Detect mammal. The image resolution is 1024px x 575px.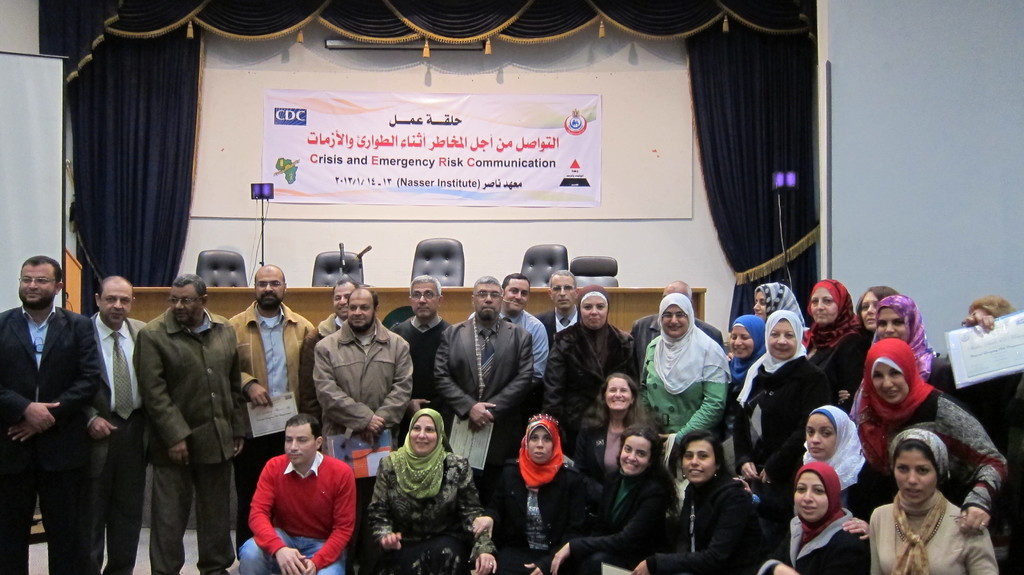
left=391, top=271, right=452, bottom=429.
